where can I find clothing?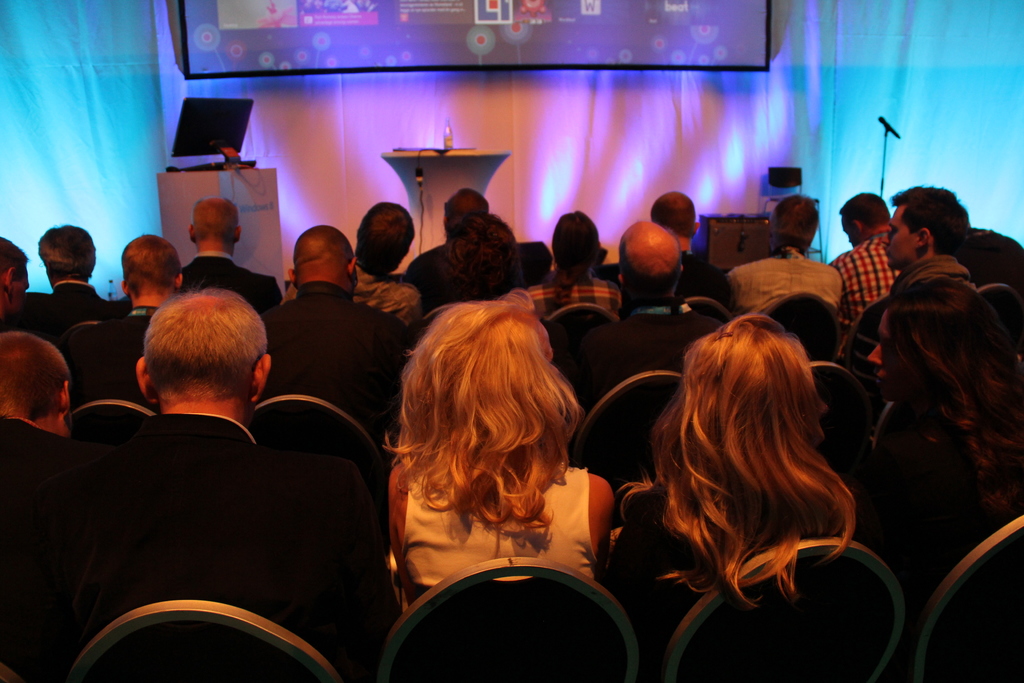
You can find it at detection(524, 275, 607, 334).
